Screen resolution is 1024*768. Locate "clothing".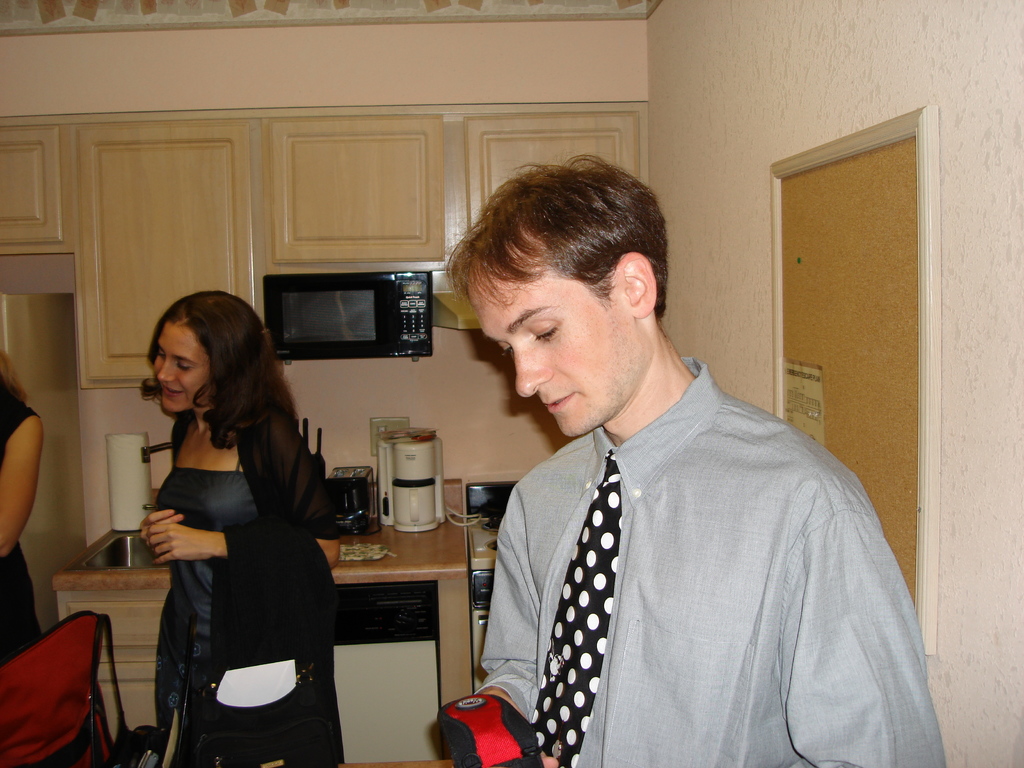
<bbox>0, 383, 45, 673</bbox>.
